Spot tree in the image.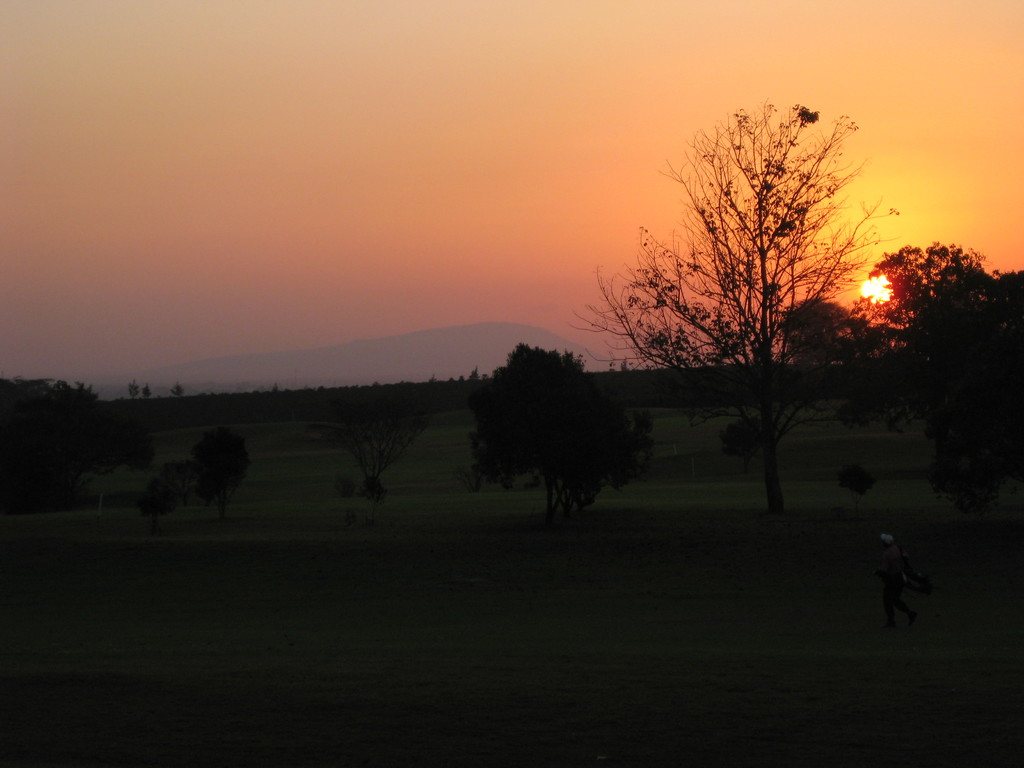
tree found at detection(842, 244, 1023, 502).
